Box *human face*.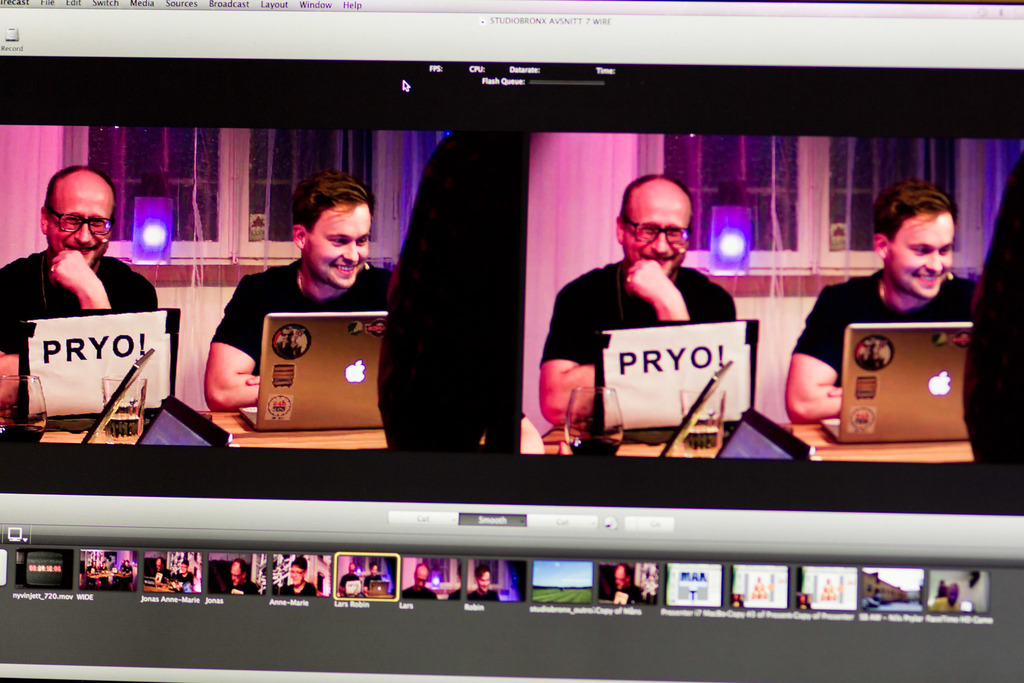
BBox(233, 569, 237, 573).
